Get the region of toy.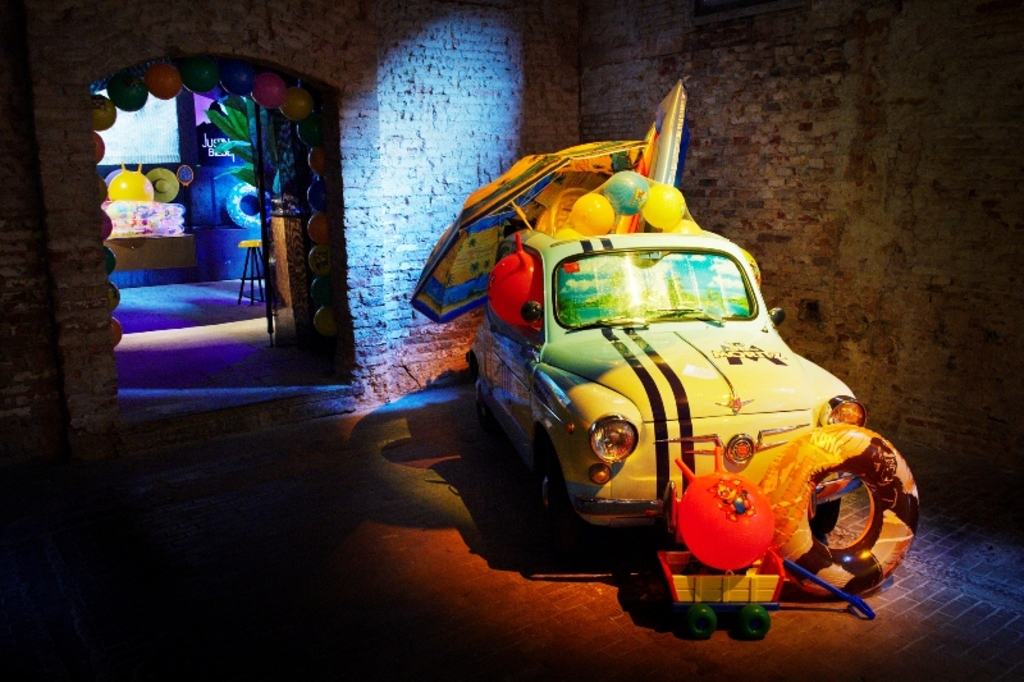
(228, 186, 264, 228).
